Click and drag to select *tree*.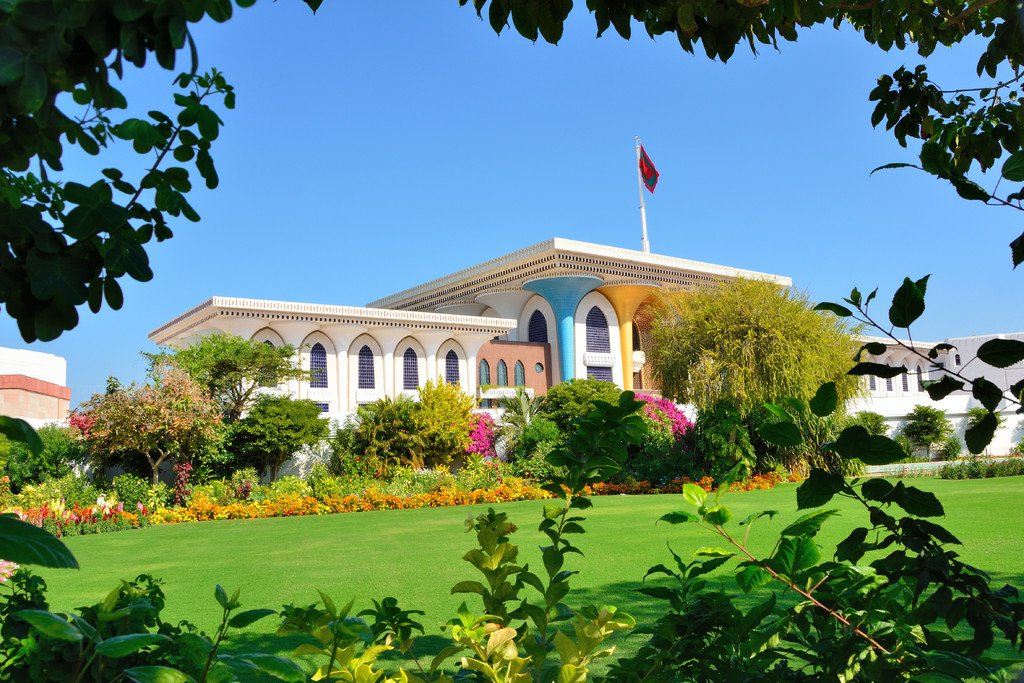
Selection: box=[0, 432, 34, 494].
